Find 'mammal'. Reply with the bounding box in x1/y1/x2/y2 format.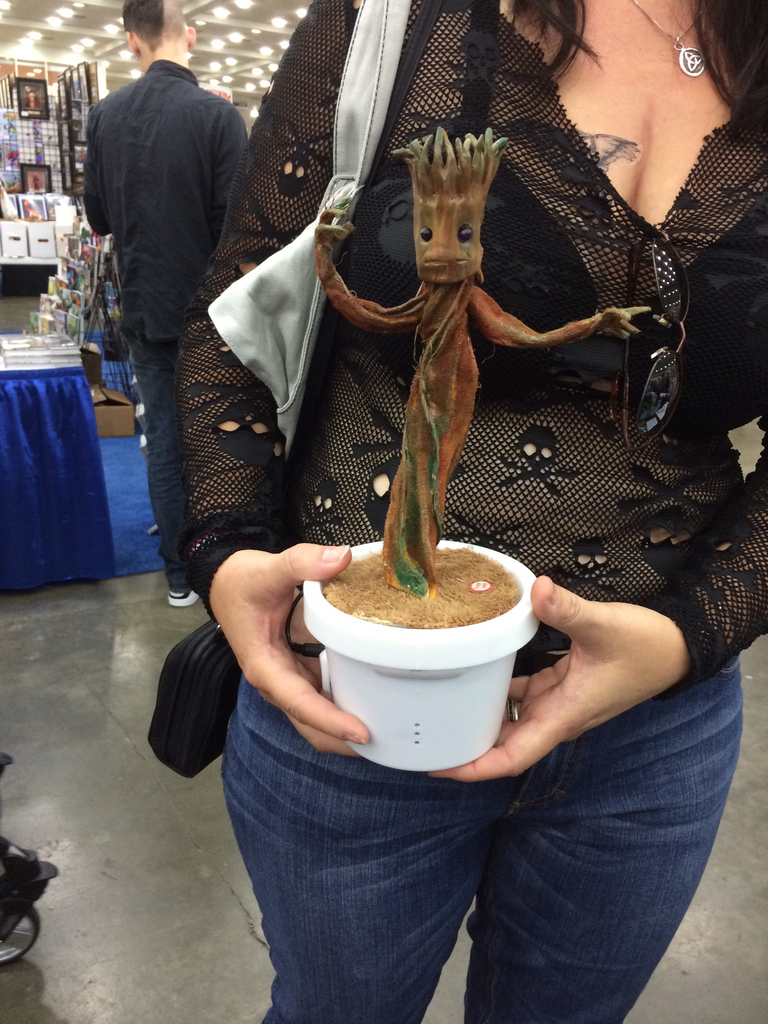
168/0/767/1023.
